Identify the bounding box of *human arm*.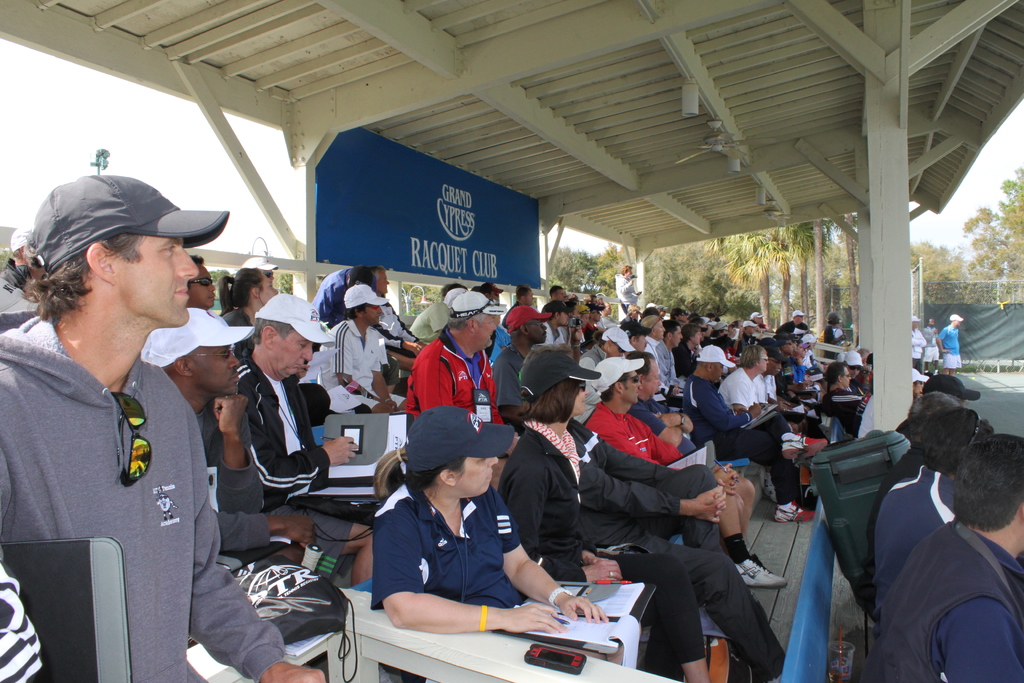
bbox=[385, 304, 426, 347].
